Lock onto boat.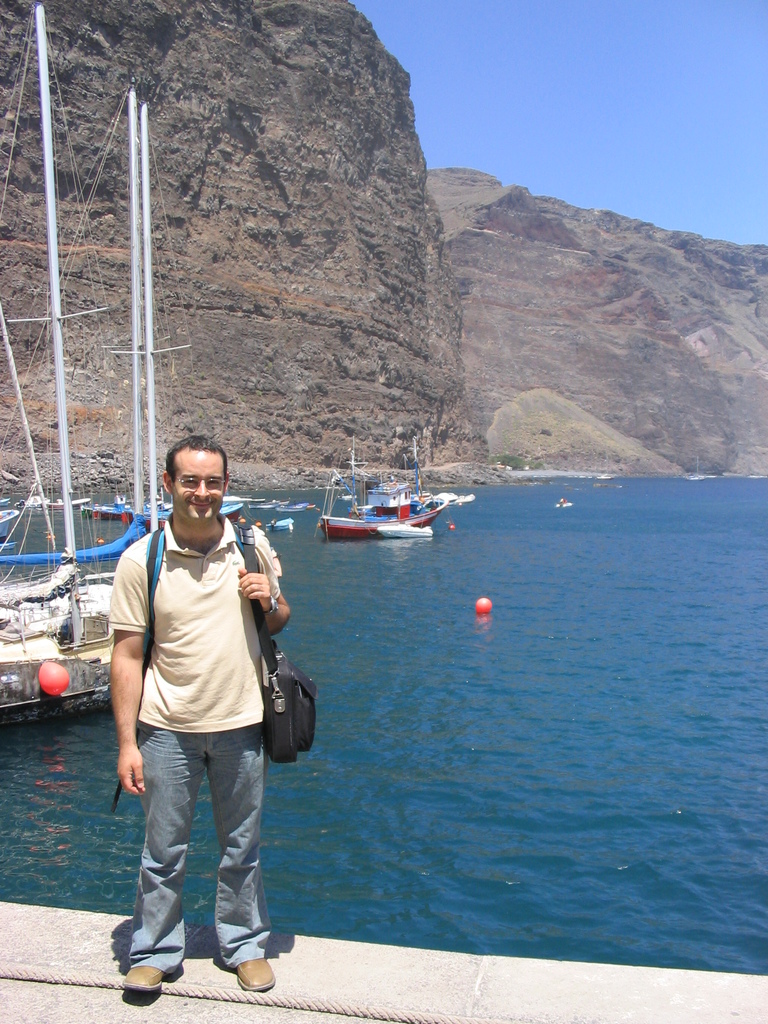
Locked: (left=321, top=442, right=453, bottom=532).
